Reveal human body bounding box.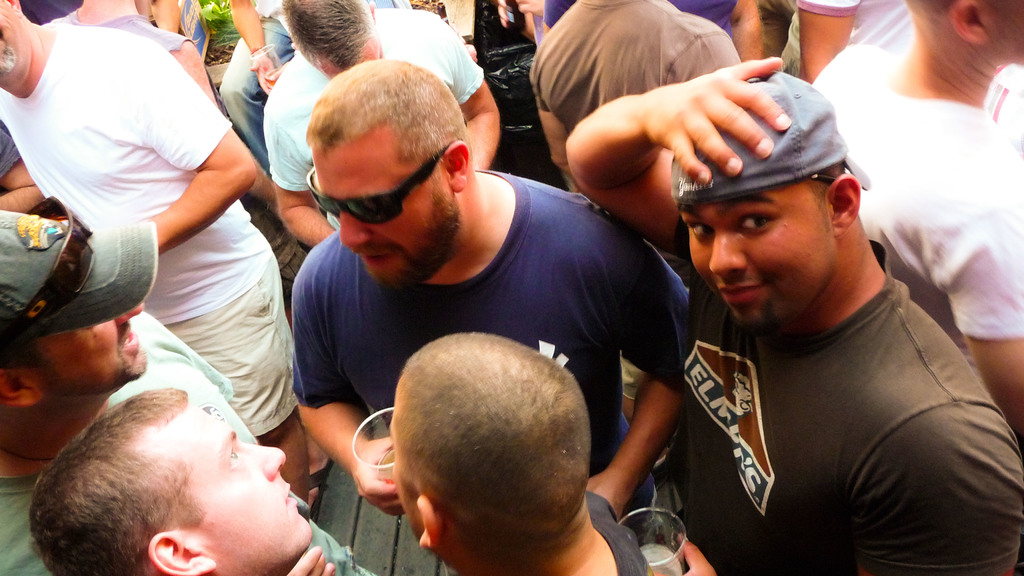
Revealed: (24,373,339,575).
